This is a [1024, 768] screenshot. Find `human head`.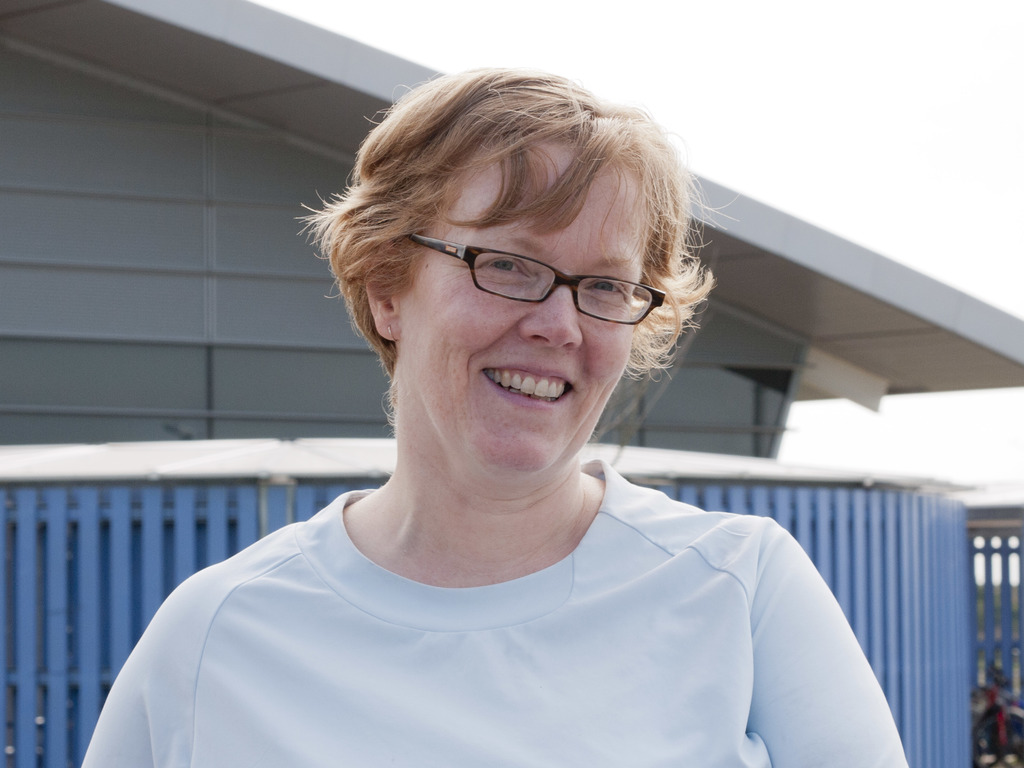
Bounding box: l=353, t=65, r=669, b=490.
